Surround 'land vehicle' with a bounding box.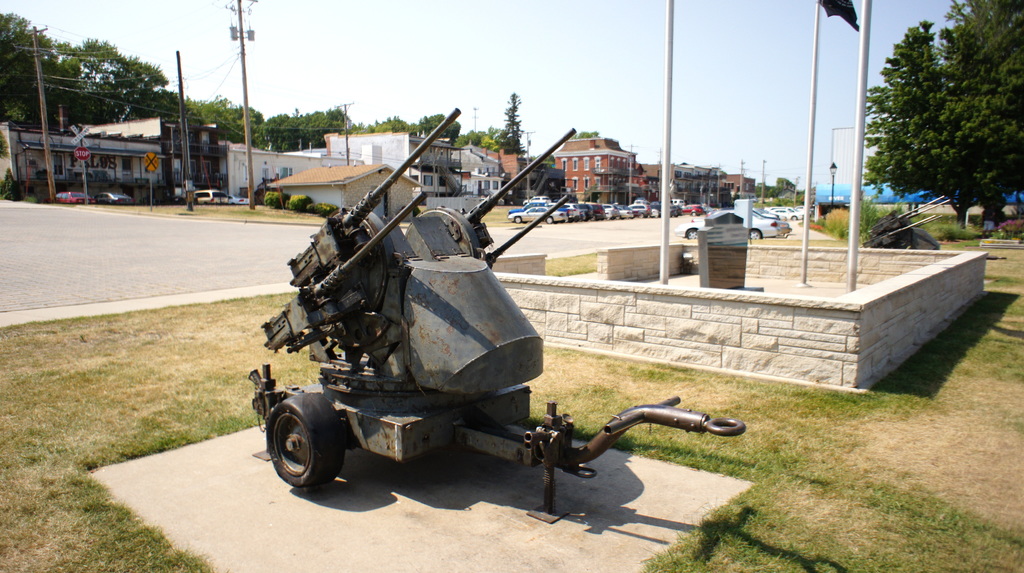
box(193, 185, 229, 207).
